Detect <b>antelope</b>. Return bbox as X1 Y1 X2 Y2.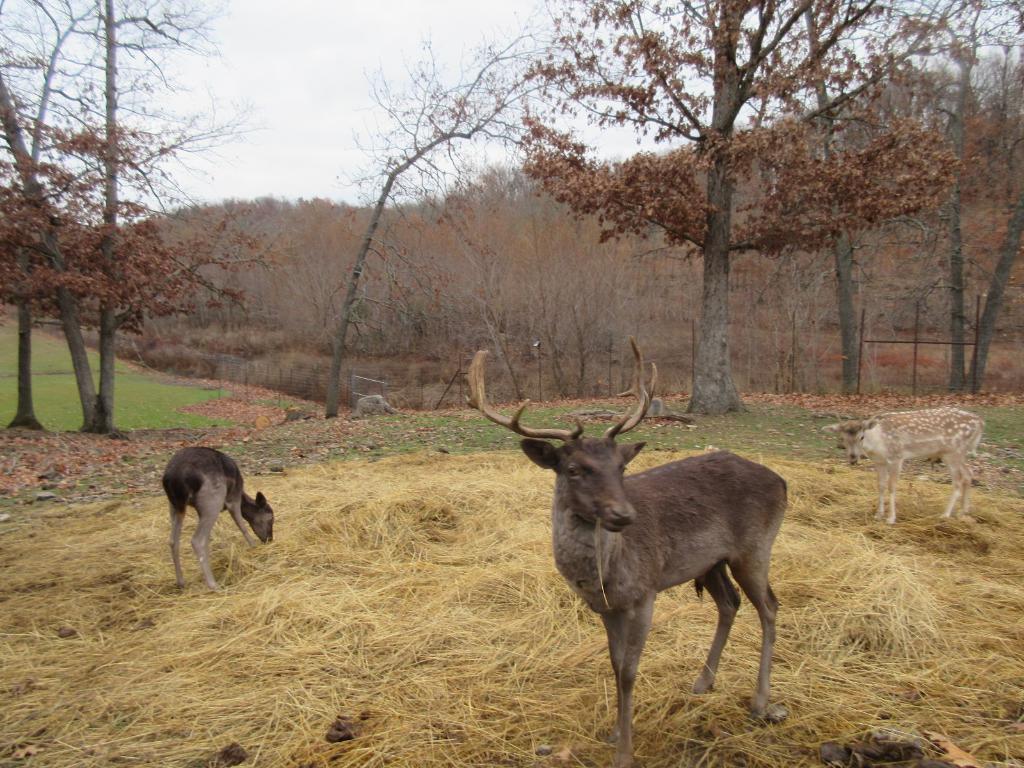
823 412 986 523.
